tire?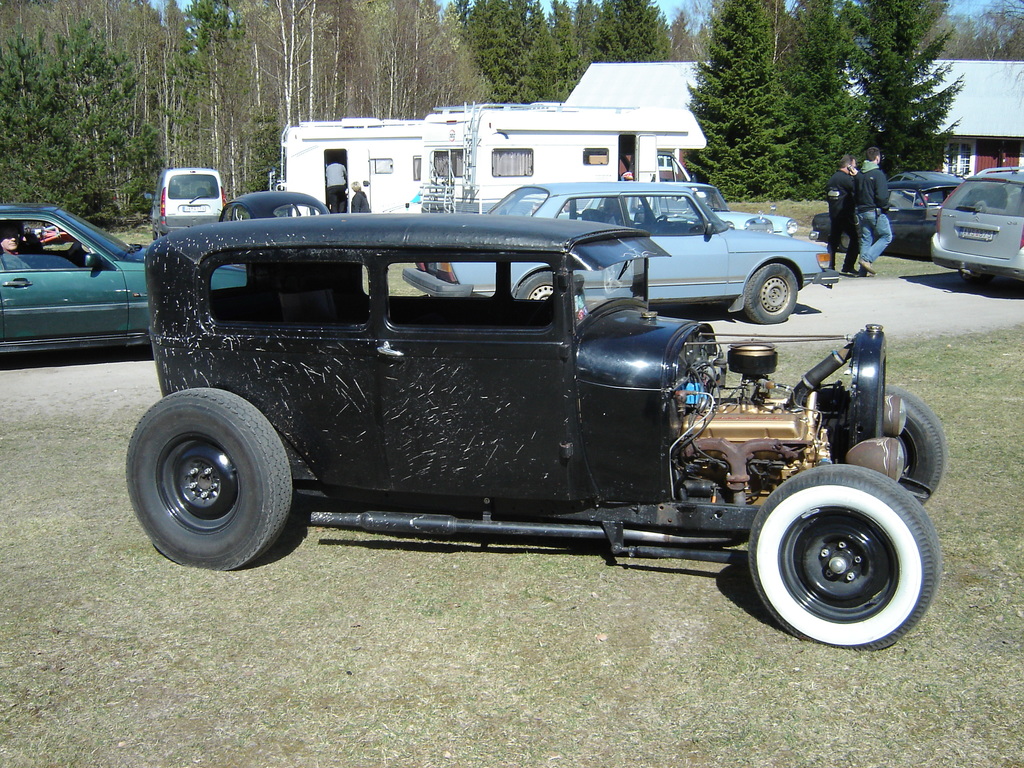
pyautogui.locateOnScreen(152, 230, 158, 242)
